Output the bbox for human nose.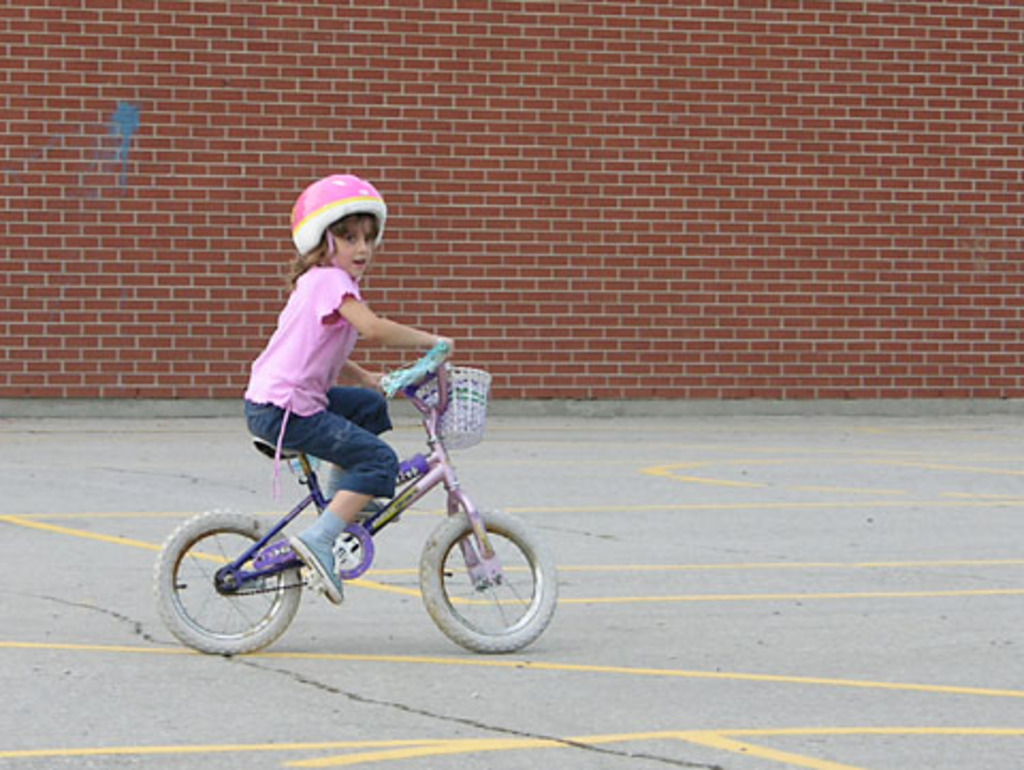
x1=354 y1=235 x2=371 y2=254.
